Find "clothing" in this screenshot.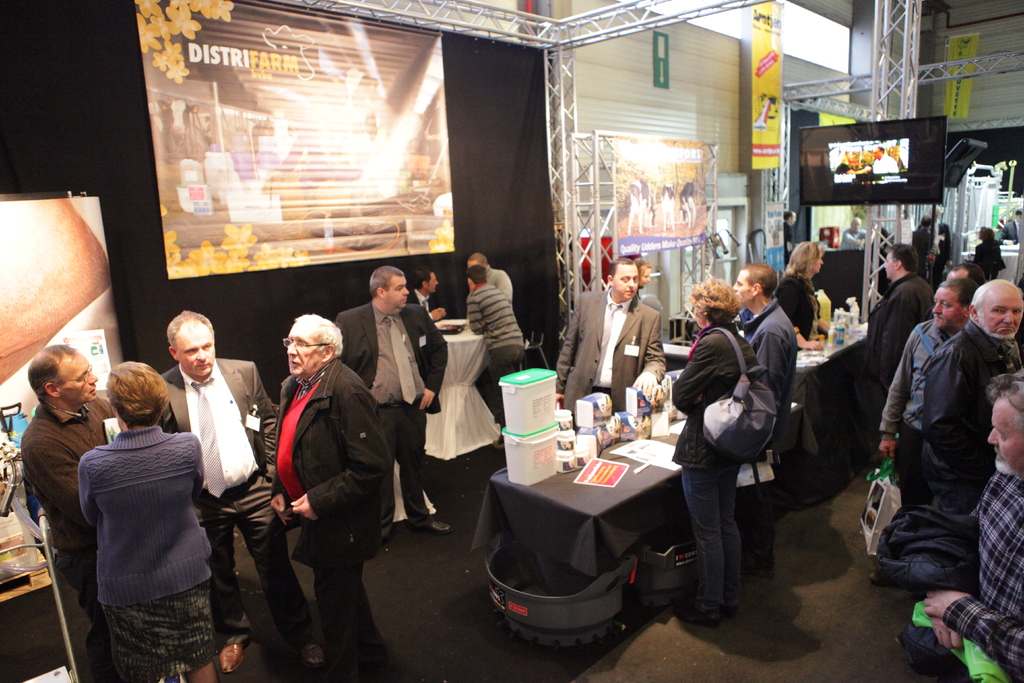
The bounding box for "clothing" is bbox=[75, 429, 203, 682].
